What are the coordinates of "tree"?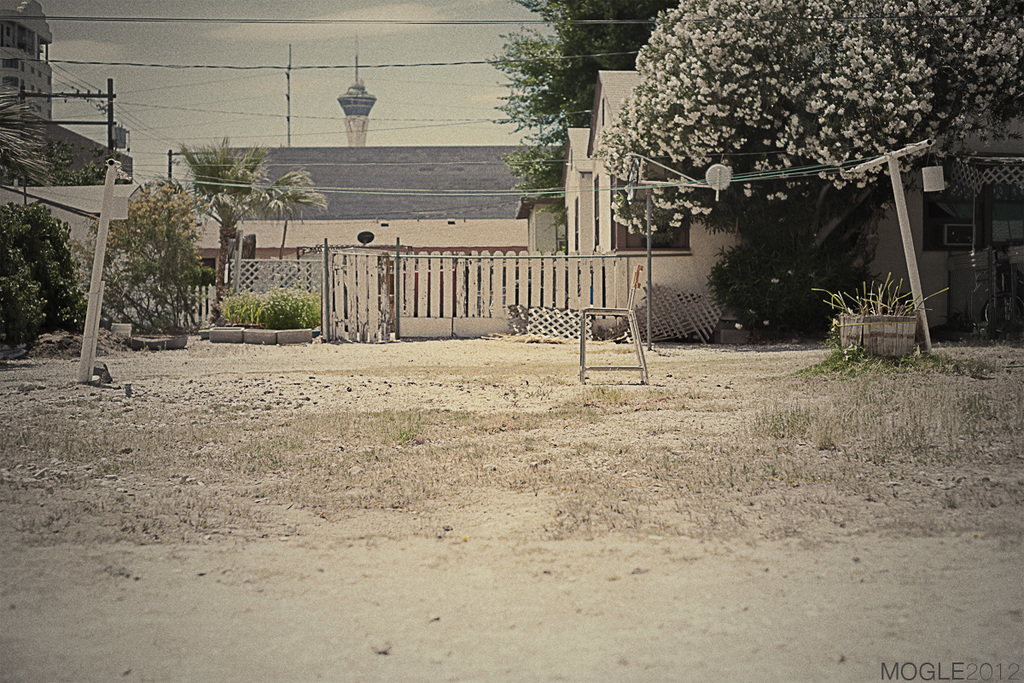
left=0, top=83, right=117, bottom=194.
